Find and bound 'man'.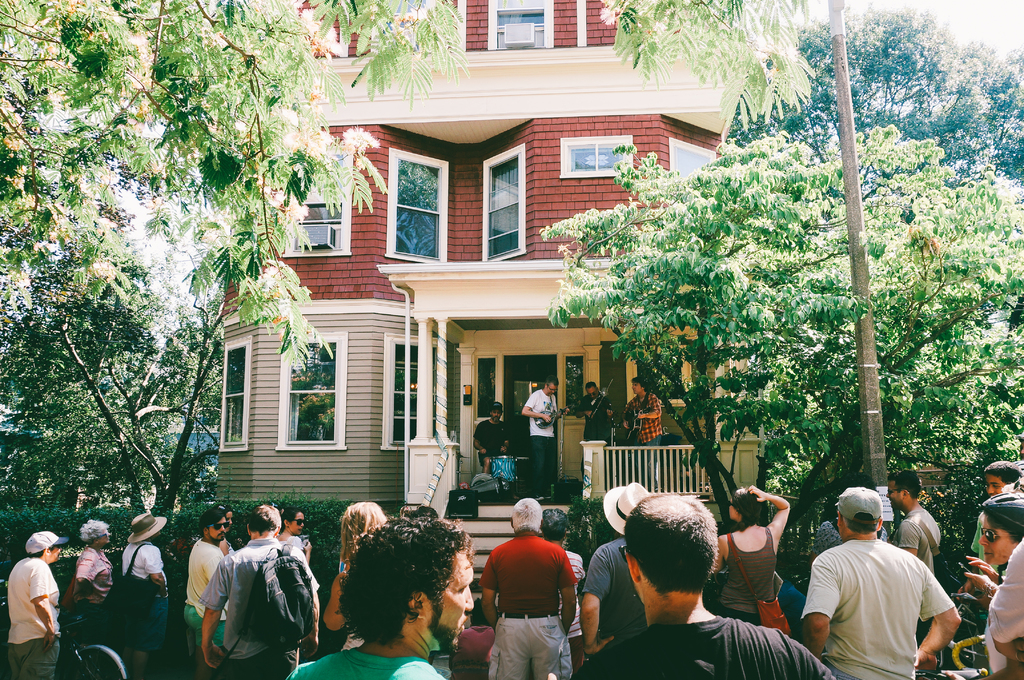
Bound: 196, 504, 314, 679.
